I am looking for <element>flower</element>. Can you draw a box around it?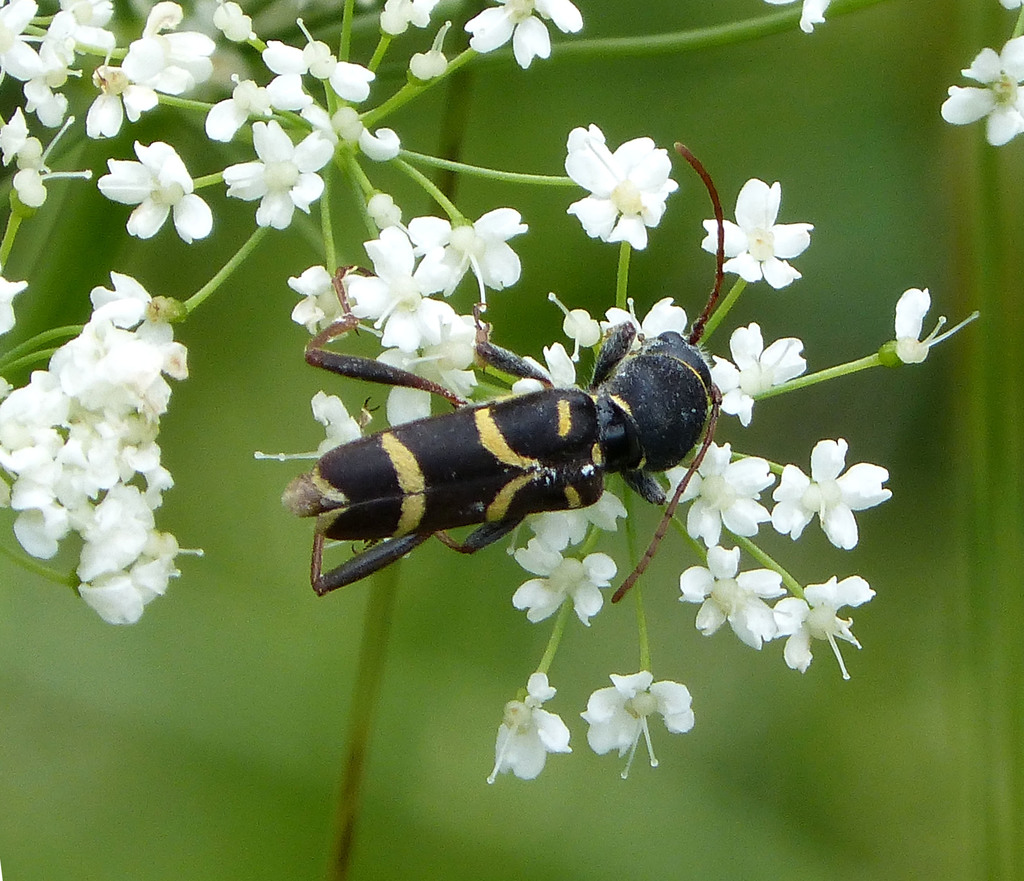
Sure, the bounding box is Rect(92, 138, 218, 242).
